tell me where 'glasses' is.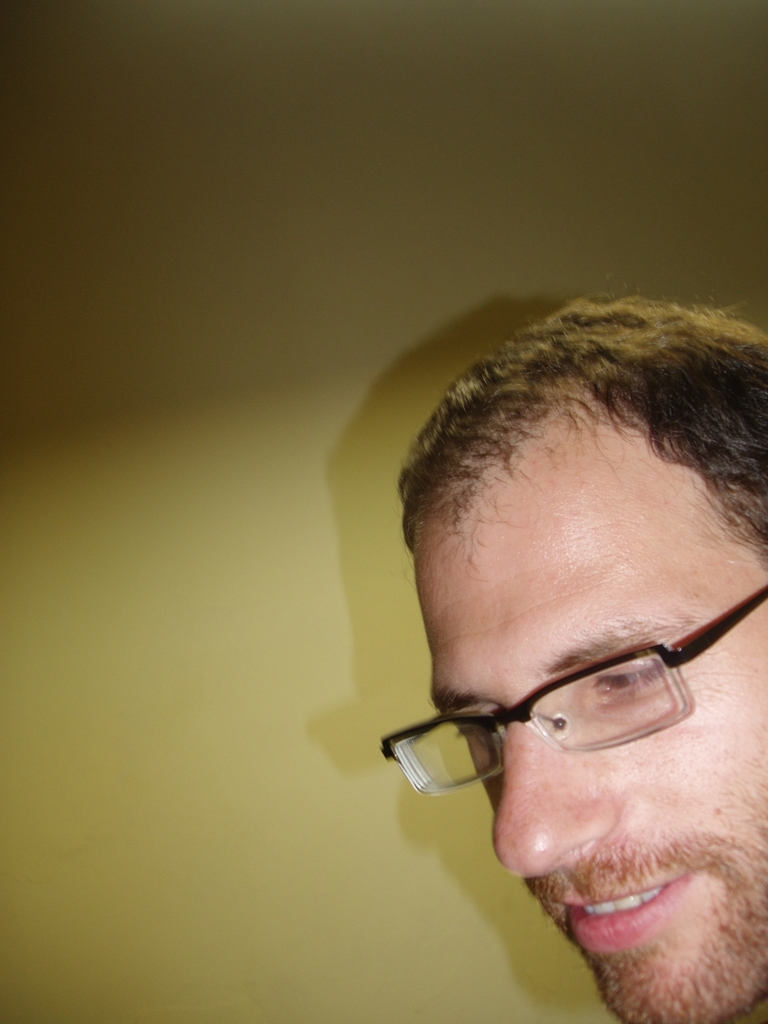
'glasses' is at bbox(384, 577, 767, 794).
